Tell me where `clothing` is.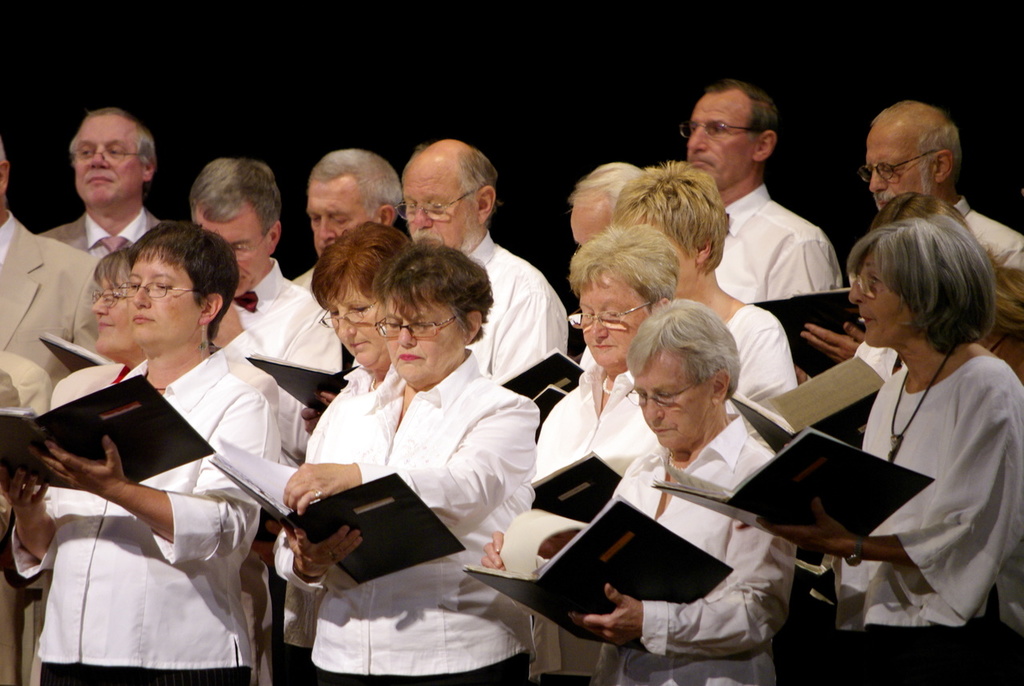
`clothing` is at 532,354,666,683.
